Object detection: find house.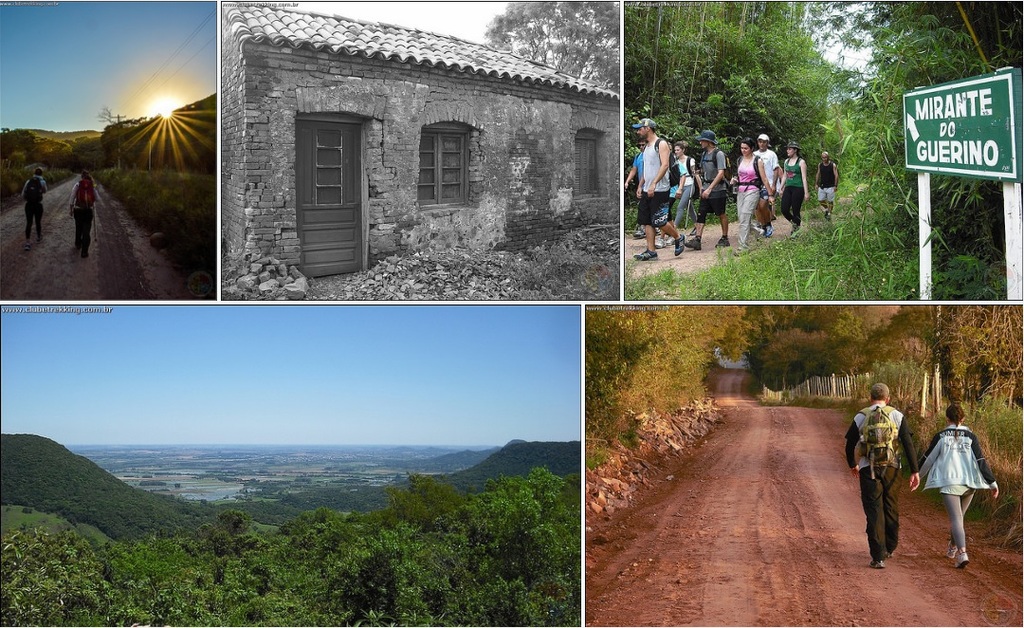
BBox(222, 0, 626, 301).
